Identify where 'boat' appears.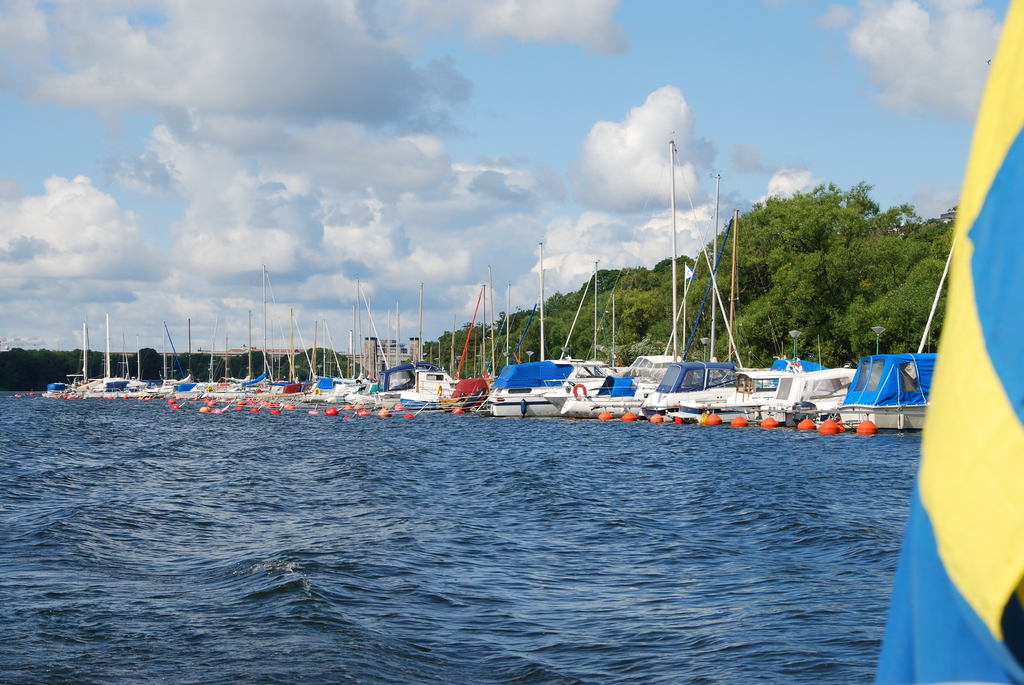
Appears at rect(675, 365, 770, 427).
